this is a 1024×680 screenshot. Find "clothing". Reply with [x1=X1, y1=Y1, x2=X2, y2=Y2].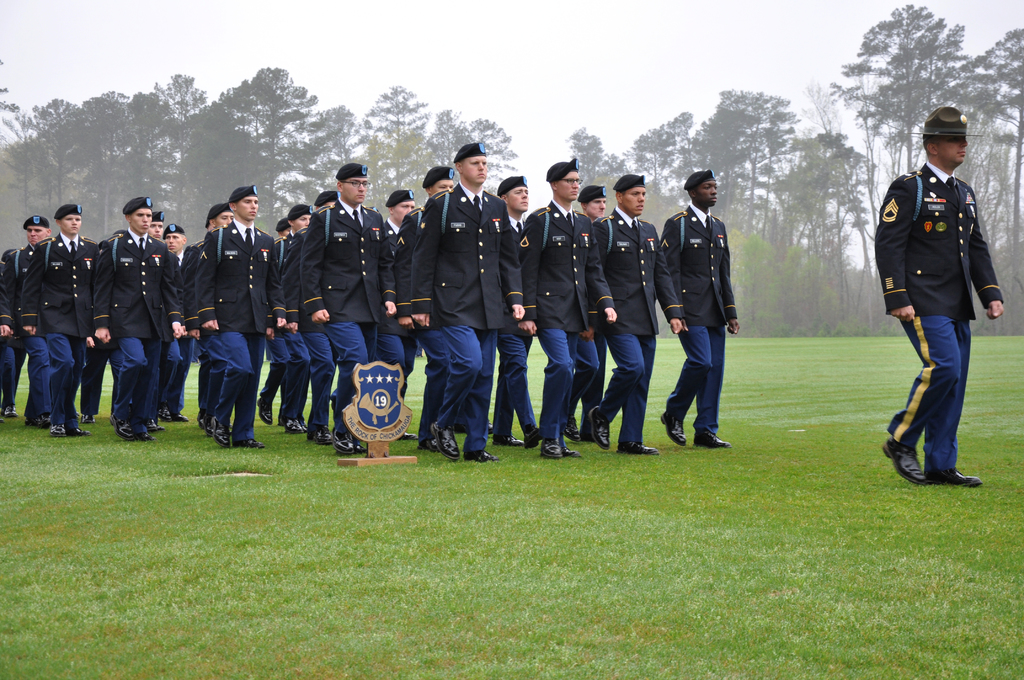
[x1=868, y1=174, x2=999, y2=470].
